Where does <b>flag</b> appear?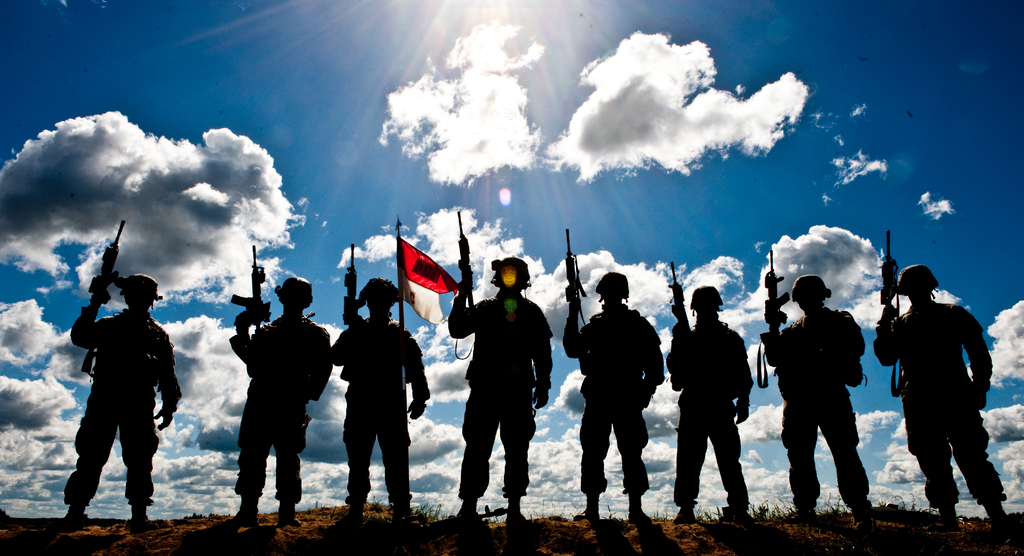
Appears at 385/227/458/327.
